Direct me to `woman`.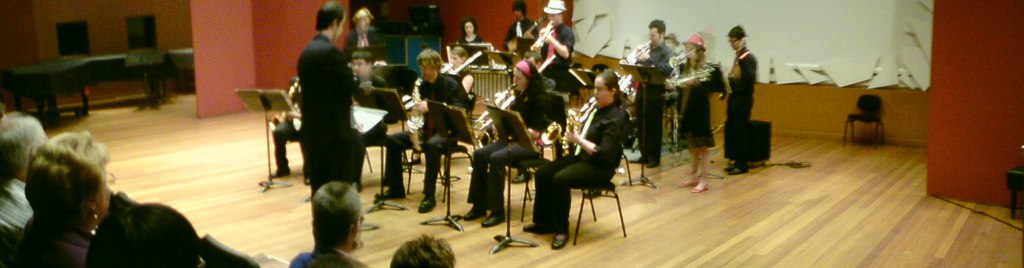
Direction: <bbox>461, 58, 560, 228</bbox>.
